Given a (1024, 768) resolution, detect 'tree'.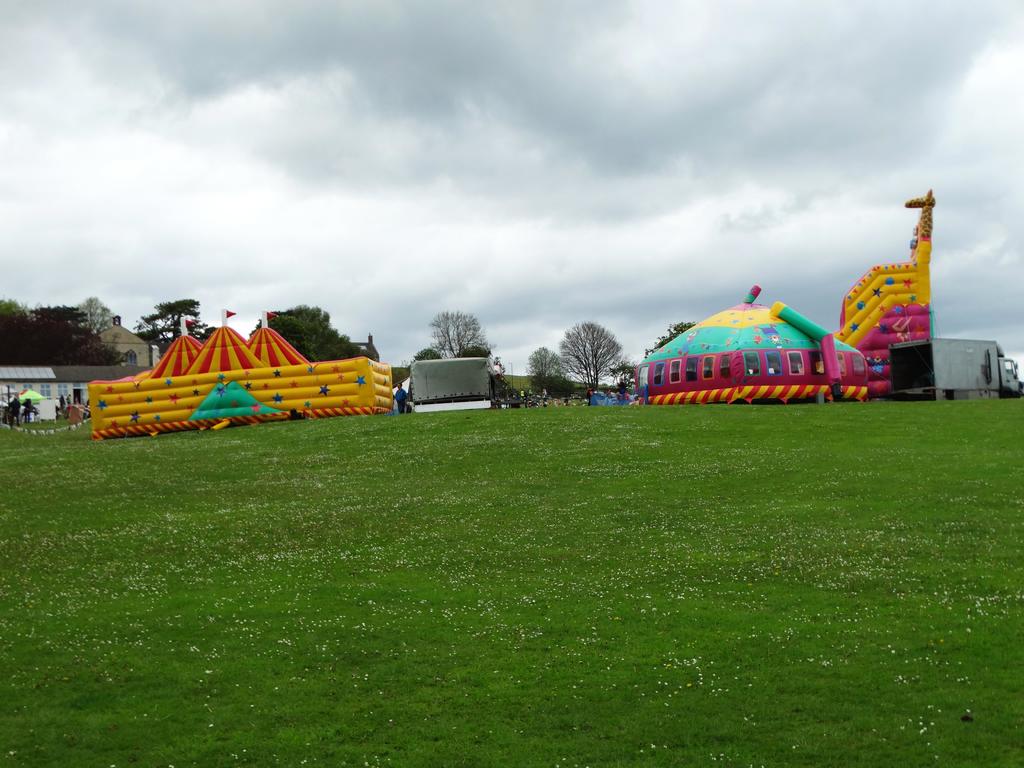
131, 295, 216, 357.
